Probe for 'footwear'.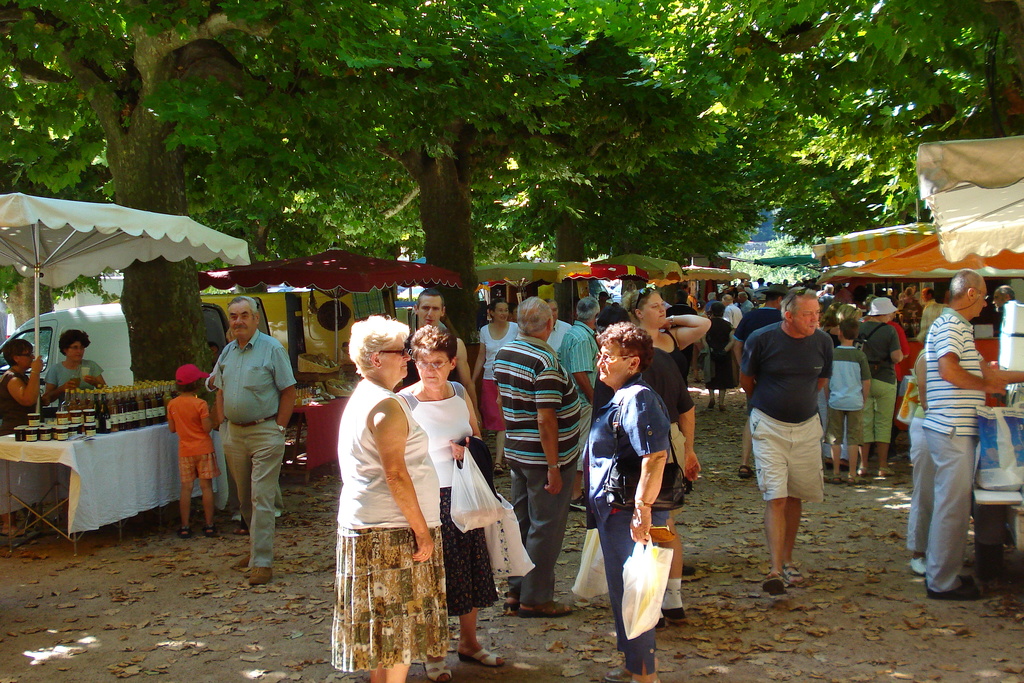
Probe result: Rect(653, 618, 669, 633).
